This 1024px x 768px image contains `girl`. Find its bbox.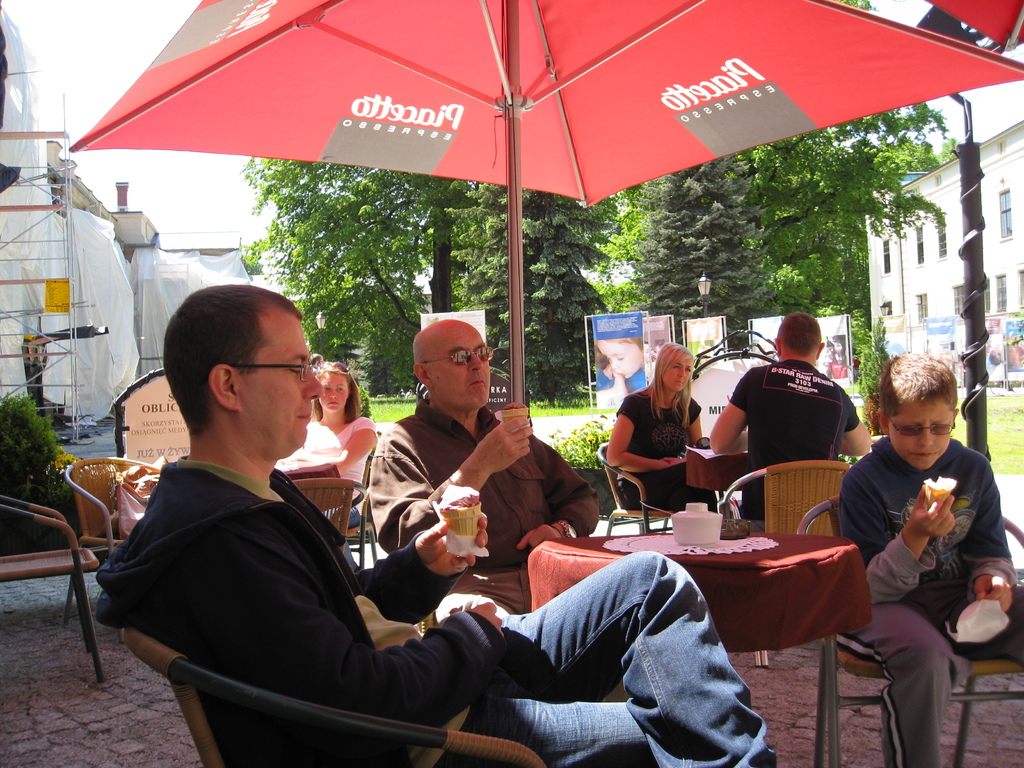
[608, 344, 722, 512].
